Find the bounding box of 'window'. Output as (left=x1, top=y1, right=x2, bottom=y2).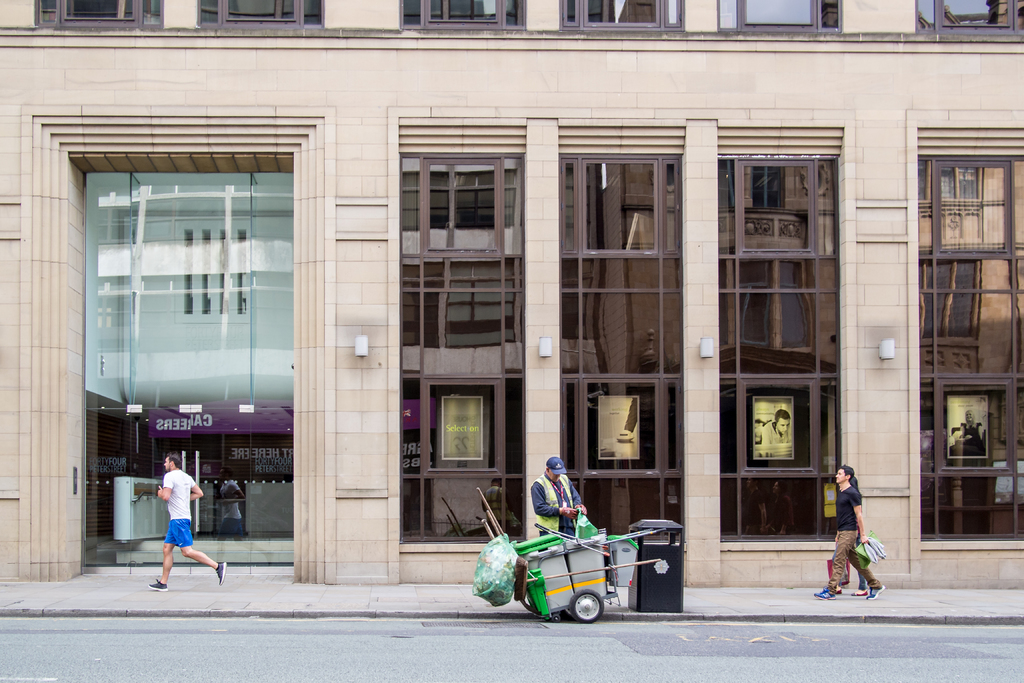
(left=557, top=0, right=689, bottom=28).
